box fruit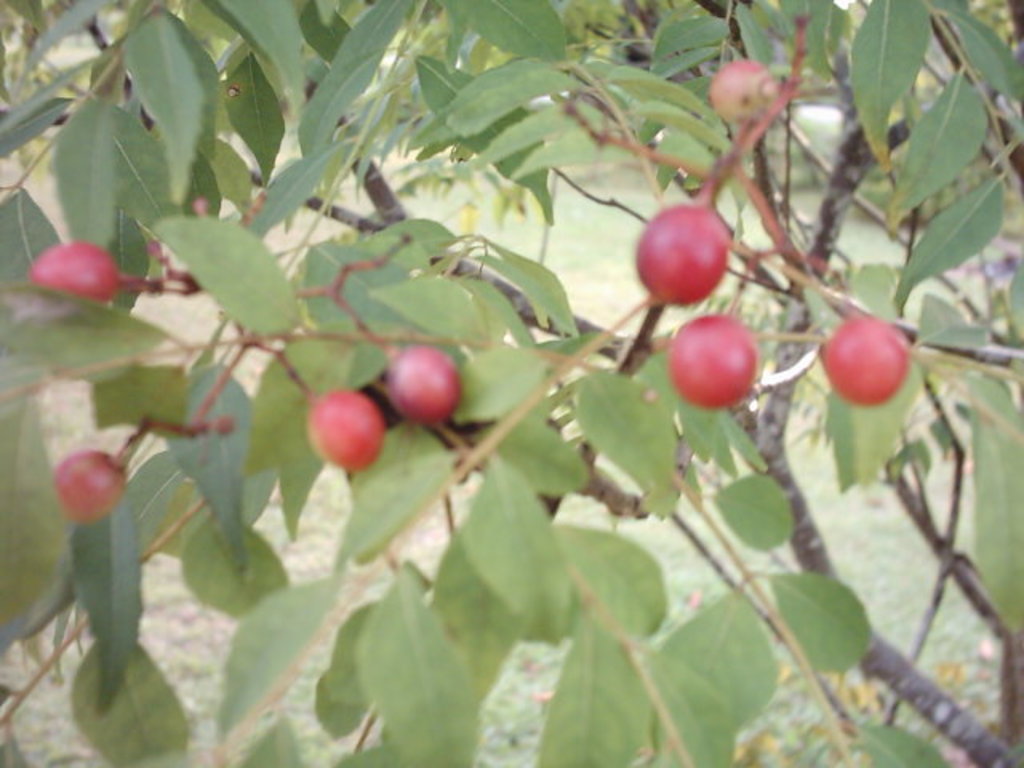
locate(669, 312, 763, 410)
